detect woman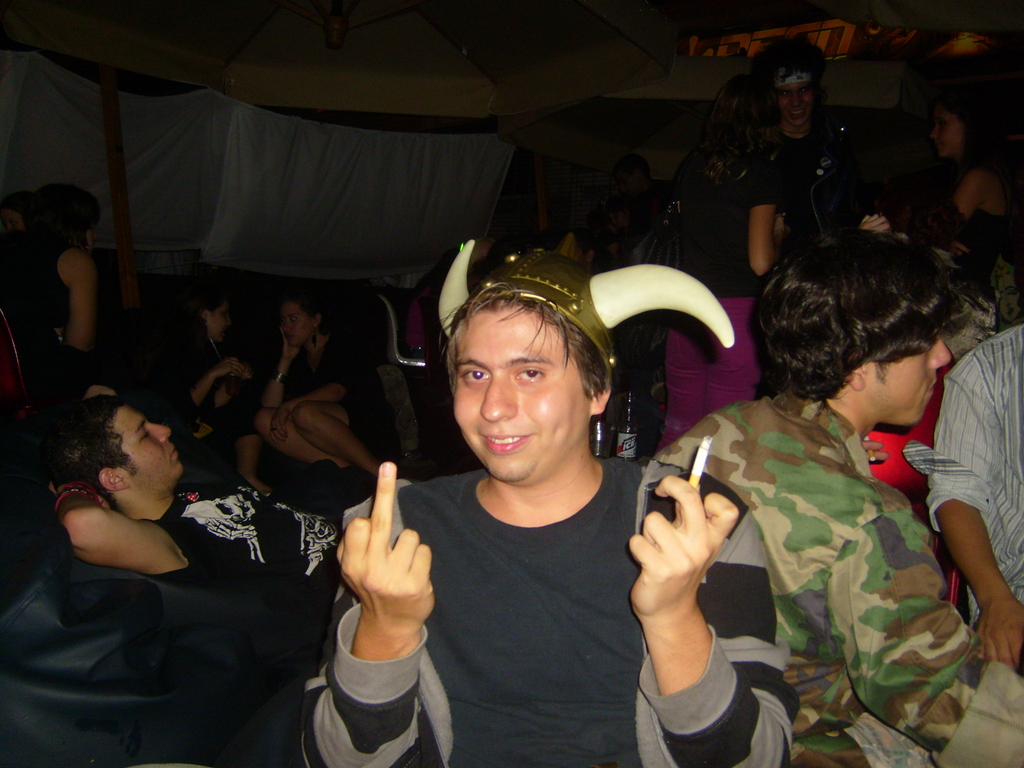
<box>161,281,276,490</box>
